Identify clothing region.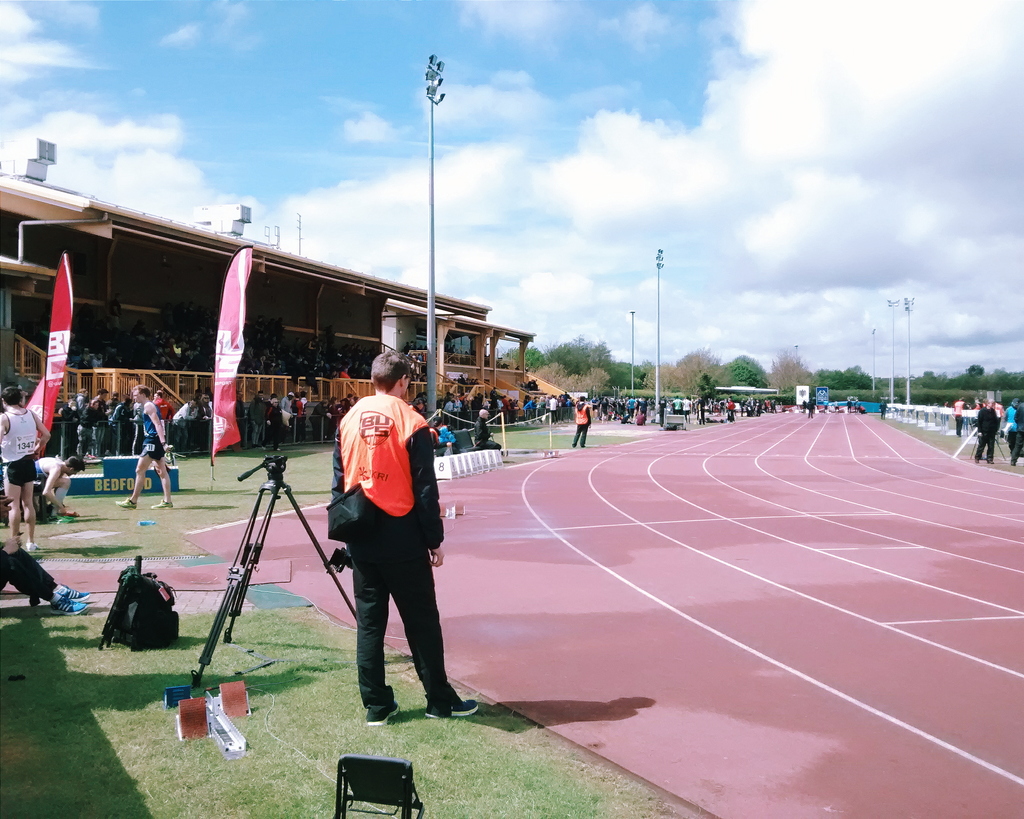
Region: detection(730, 396, 734, 416).
